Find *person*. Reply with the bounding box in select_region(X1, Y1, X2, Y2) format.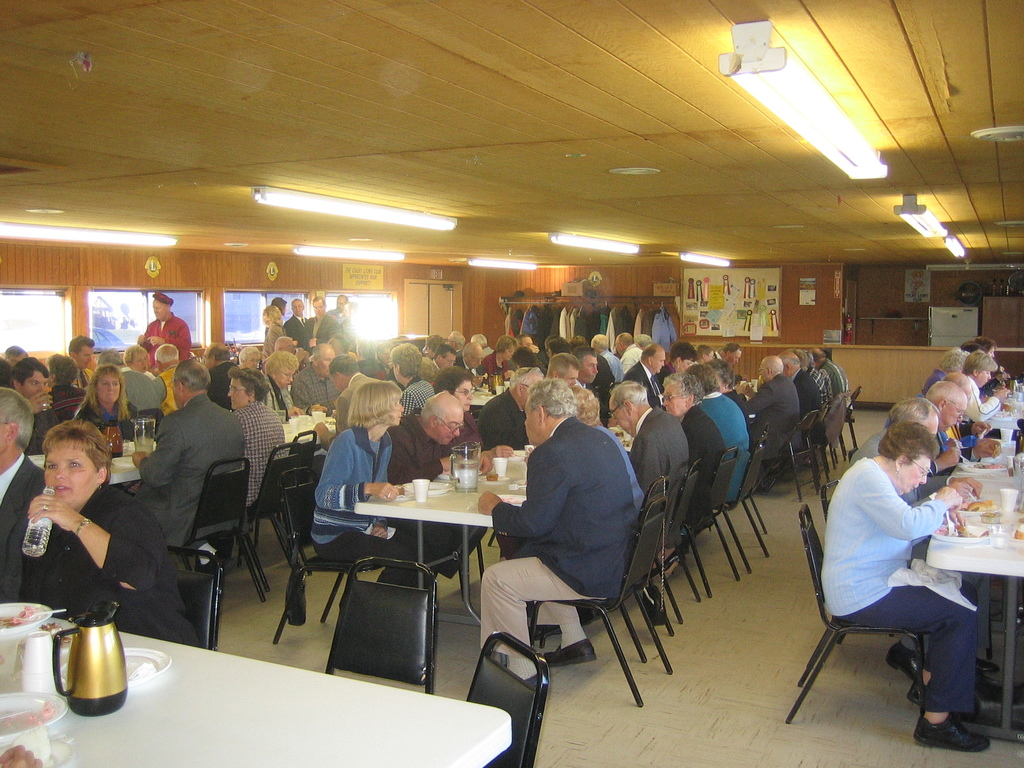
select_region(0, 389, 41, 602).
